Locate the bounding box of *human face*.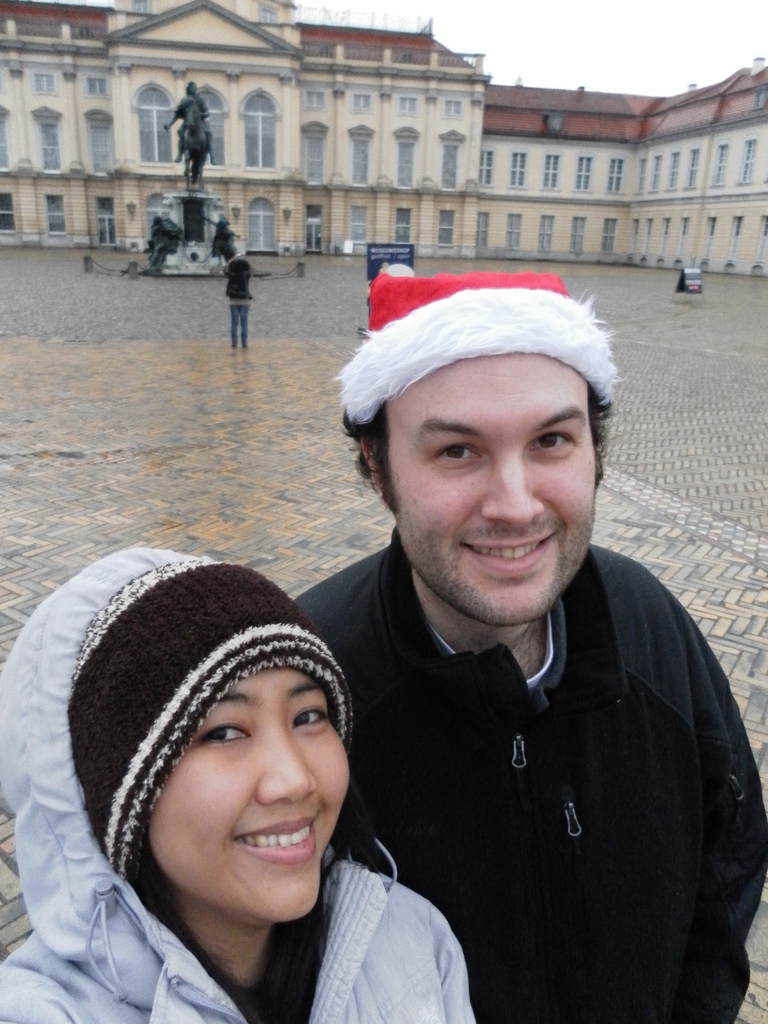
Bounding box: [x1=131, y1=652, x2=361, y2=922].
